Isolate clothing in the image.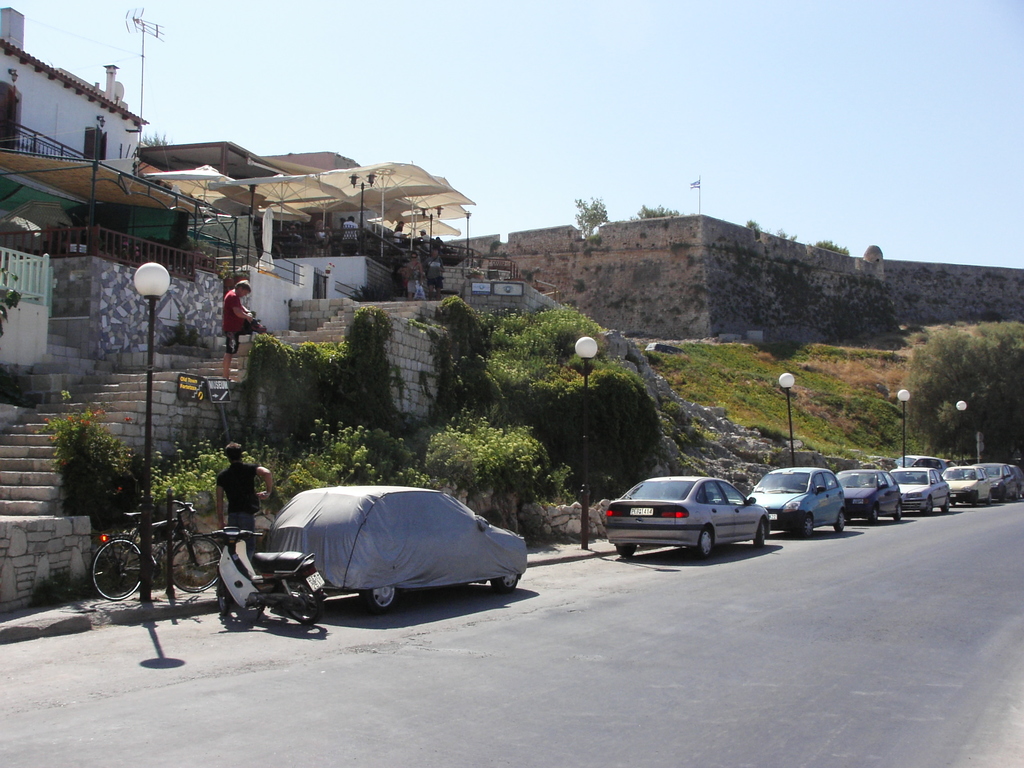
Isolated region: {"left": 344, "top": 219, "right": 362, "bottom": 250}.
